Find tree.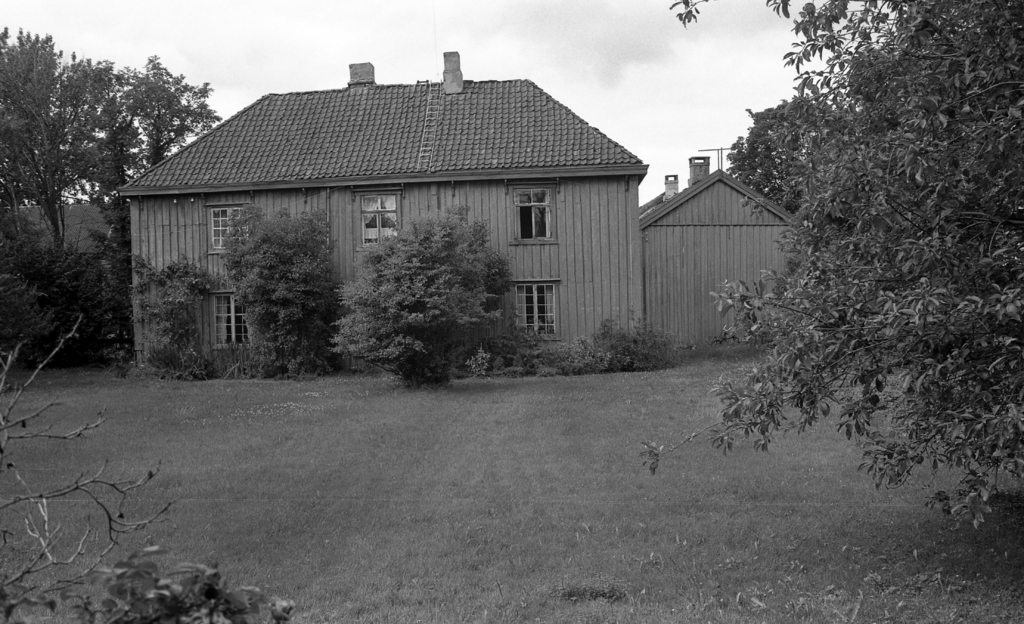
{"left": 721, "top": 52, "right": 999, "bottom": 495}.
